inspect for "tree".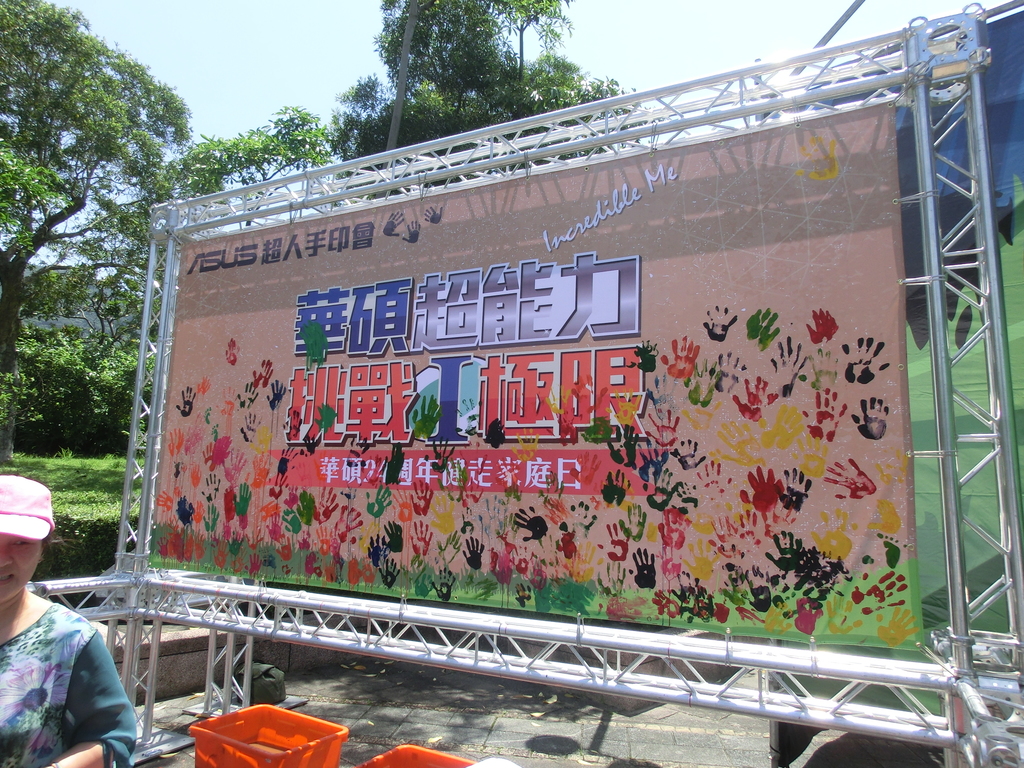
Inspection: crop(327, 0, 611, 205).
